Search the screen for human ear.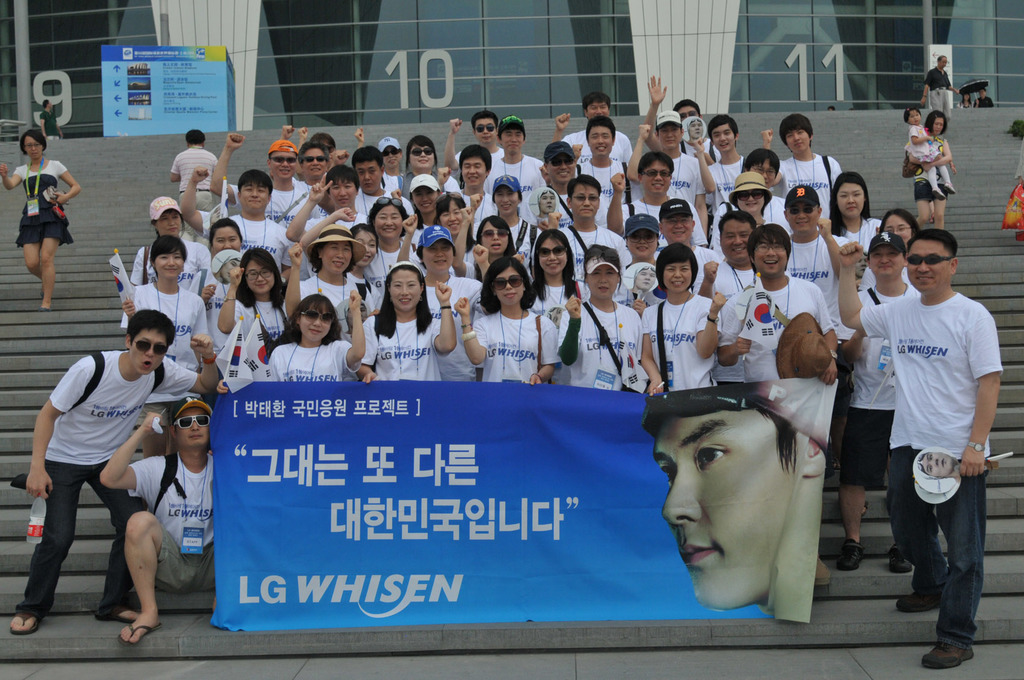
Found at bbox(126, 335, 131, 346).
